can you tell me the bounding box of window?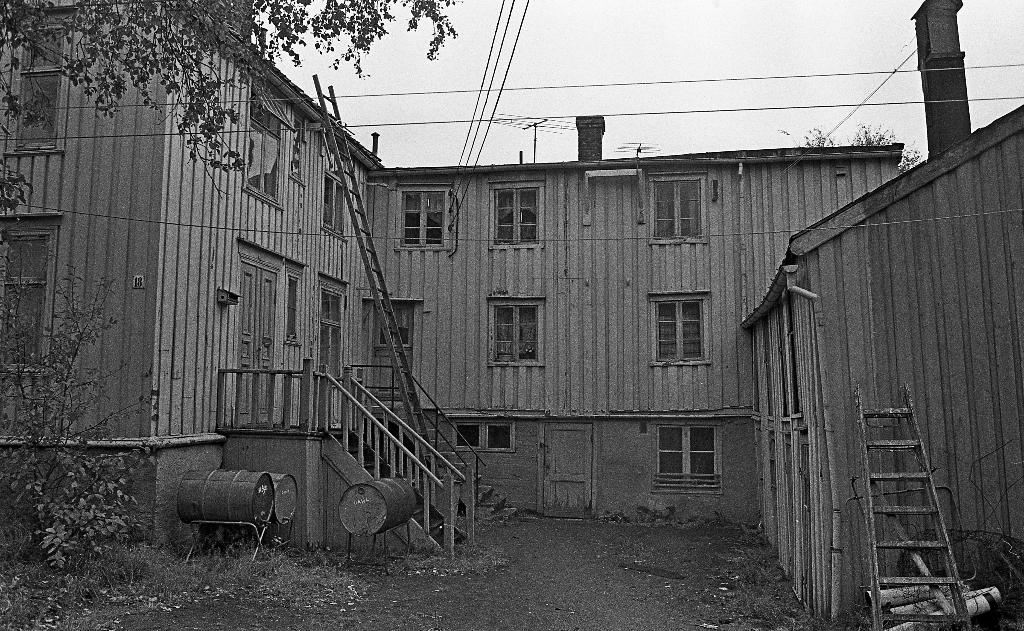
crop(5, 10, 61, 157).
